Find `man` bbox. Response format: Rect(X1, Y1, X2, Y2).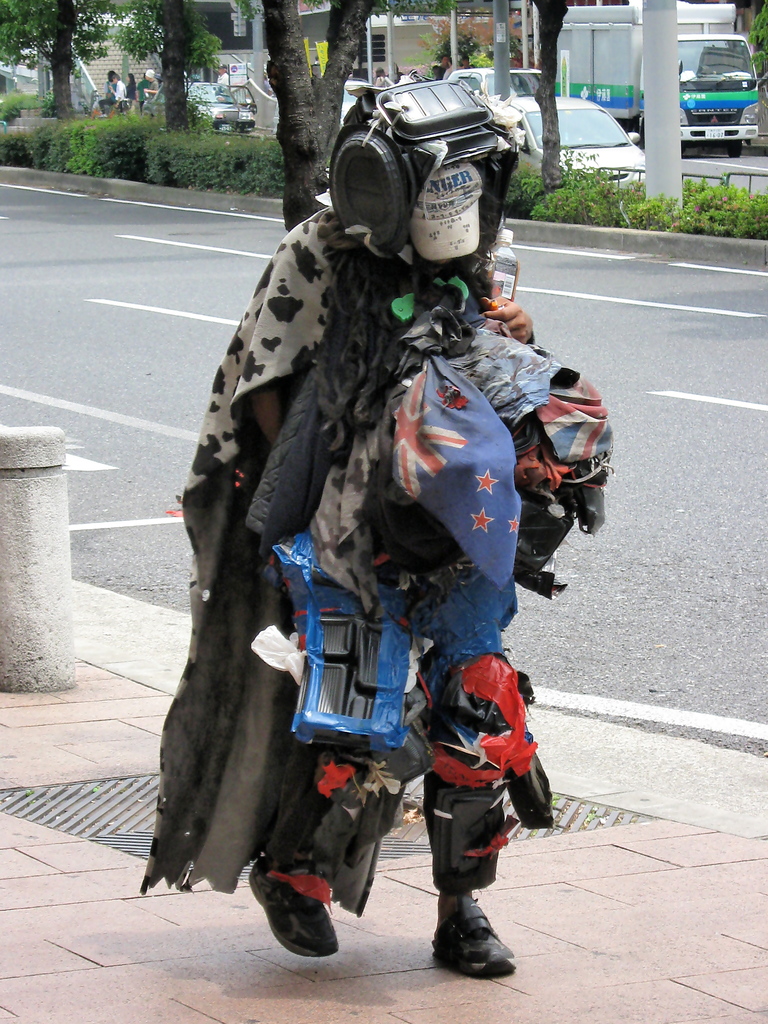
Rect(145, 69, 160, 104).
